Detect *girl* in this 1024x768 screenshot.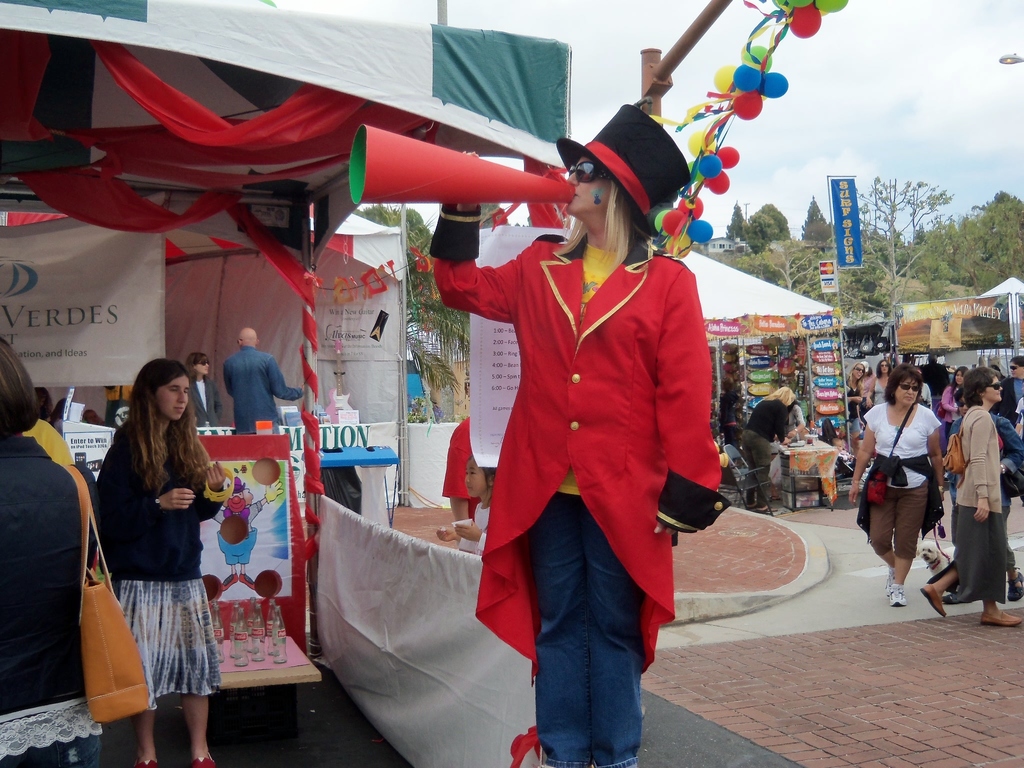
Detection: bbox=(958, 366, 1020, 624).
